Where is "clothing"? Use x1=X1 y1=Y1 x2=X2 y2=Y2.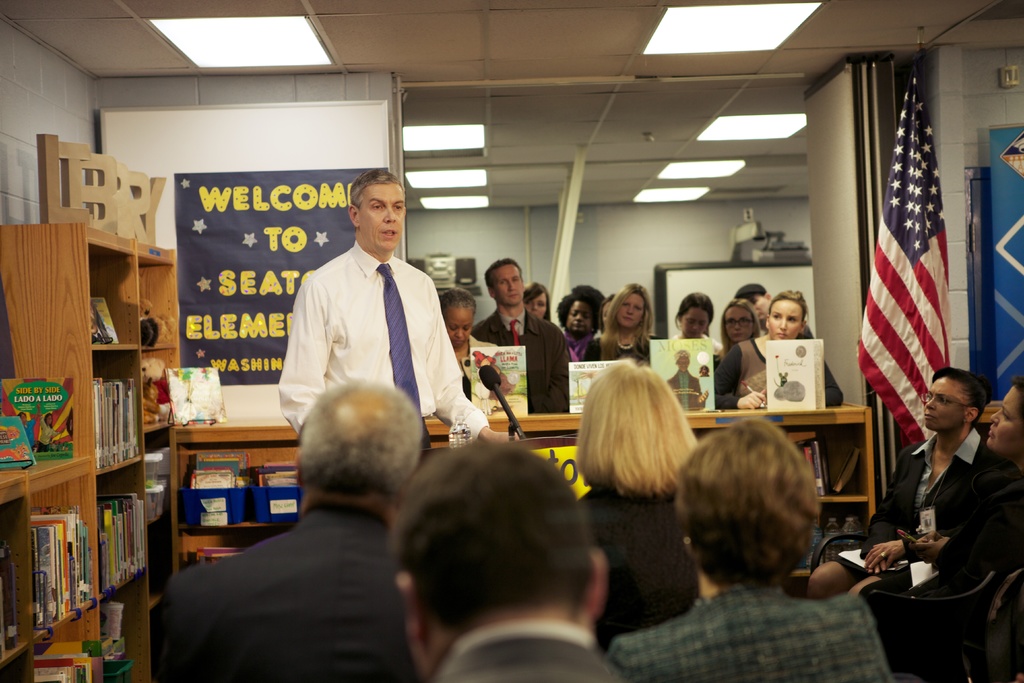
x1=661 y1=363 x2=704 y2=424.
